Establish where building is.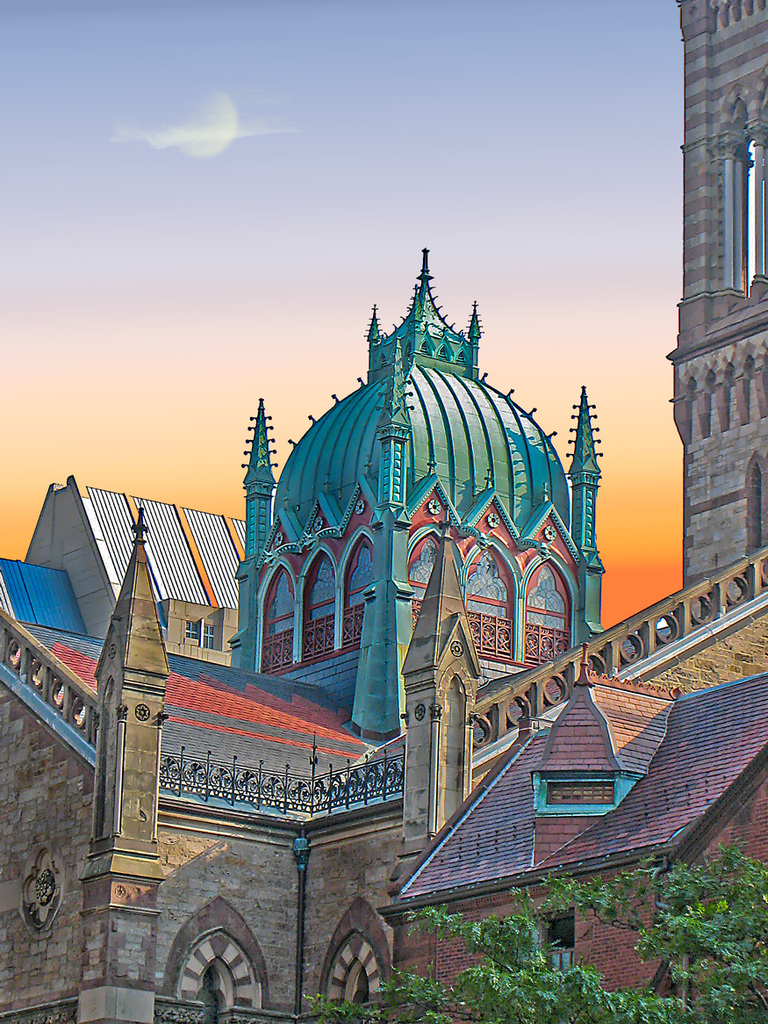
Established at left=674, top=7, right=767, bottom=582.
